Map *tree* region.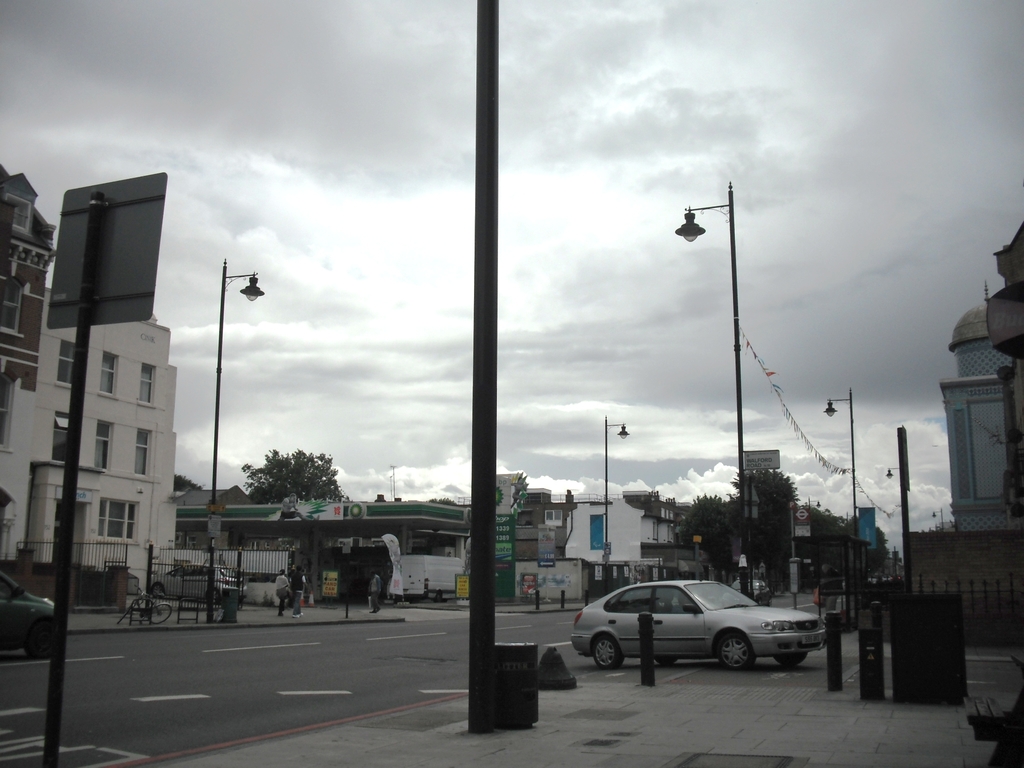
Mapped to 724/462/803/593.
